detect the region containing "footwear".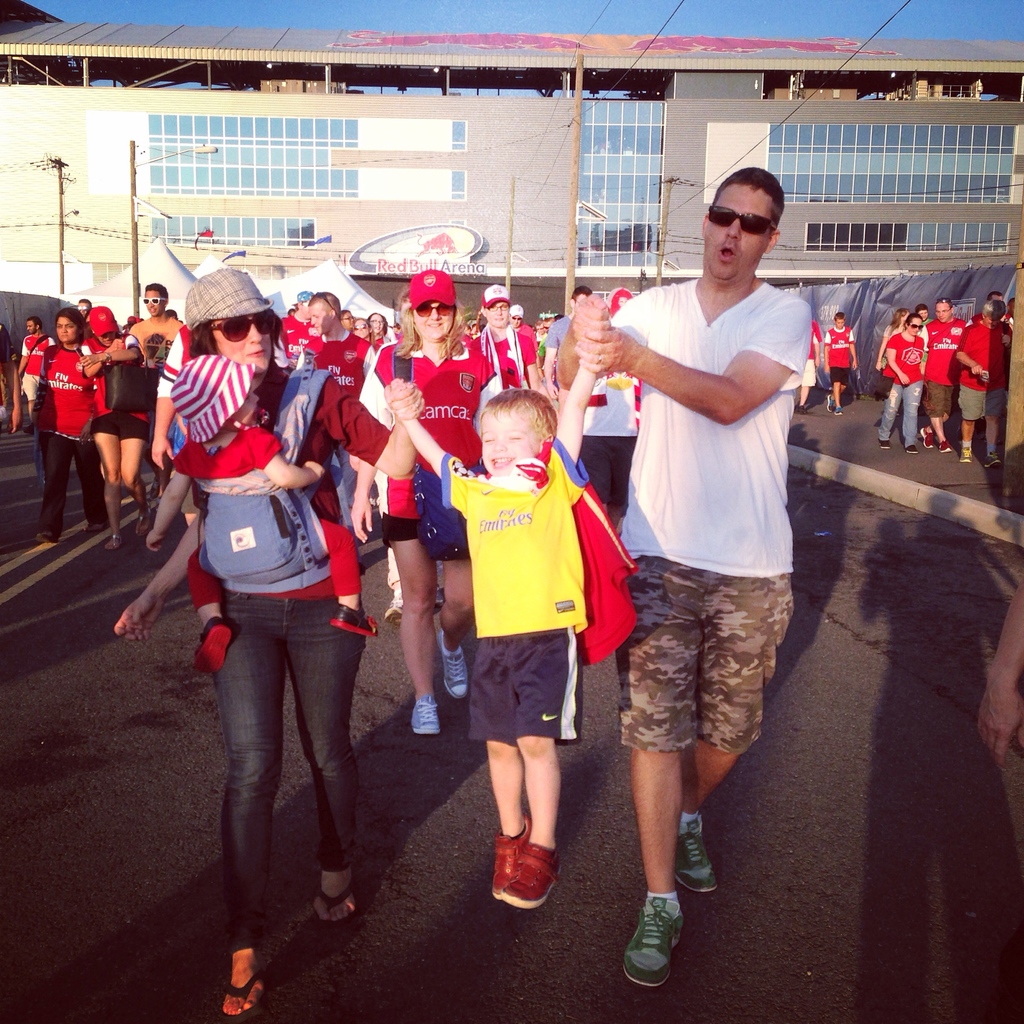
region(676, 824, 722, 893).
